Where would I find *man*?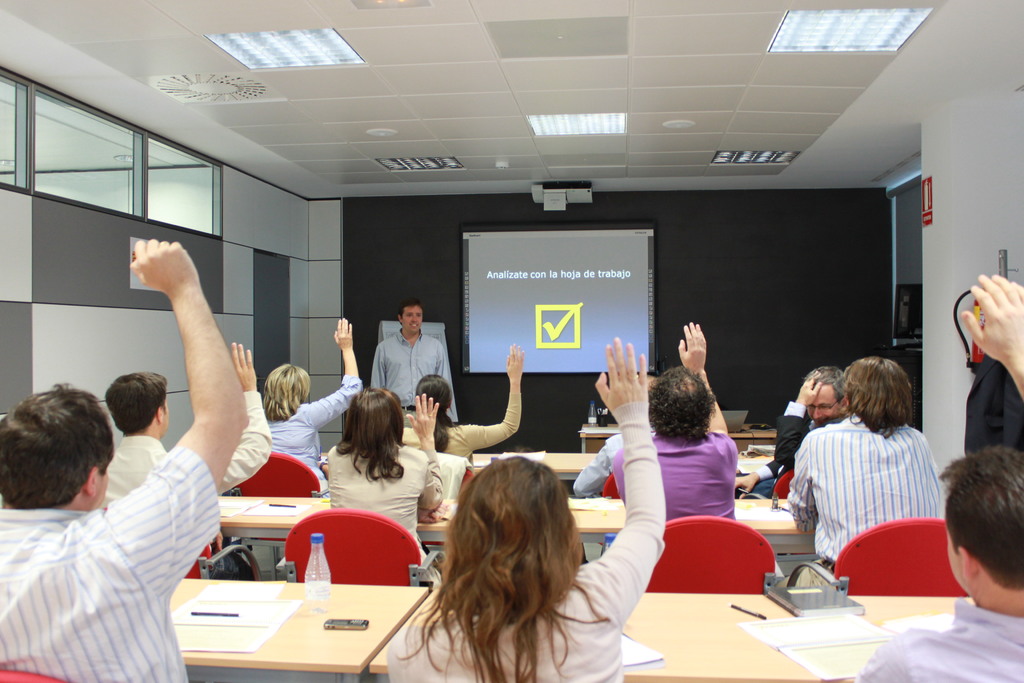
At detection(573, 375, 654, 498).
